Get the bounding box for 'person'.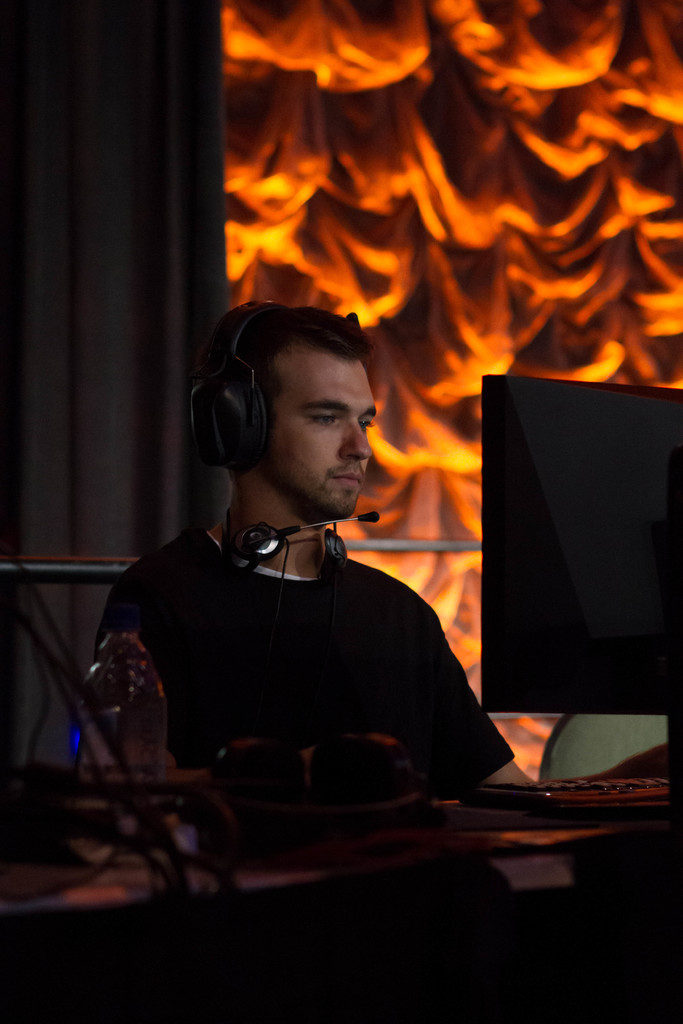
88/302/548/806.
